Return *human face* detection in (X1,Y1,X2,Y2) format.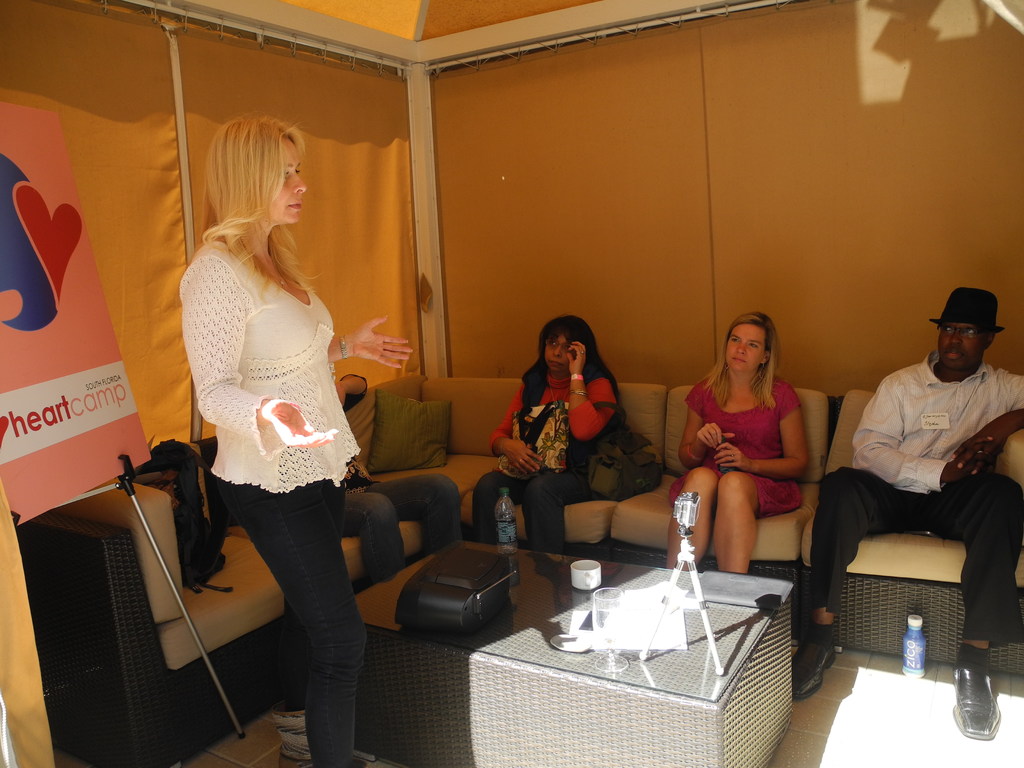
(936,320,990,376).
